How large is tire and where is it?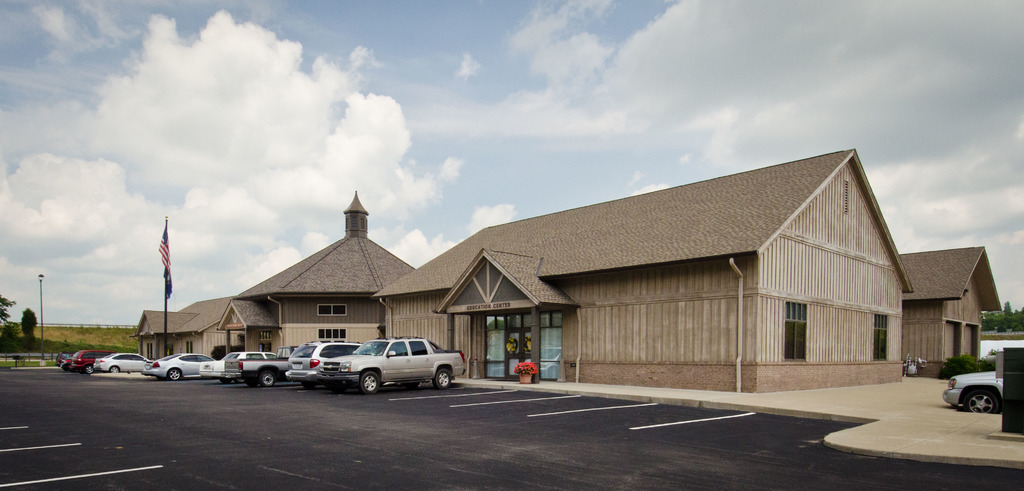
Bounding box: bbox=[165, 366, 180, 381].
